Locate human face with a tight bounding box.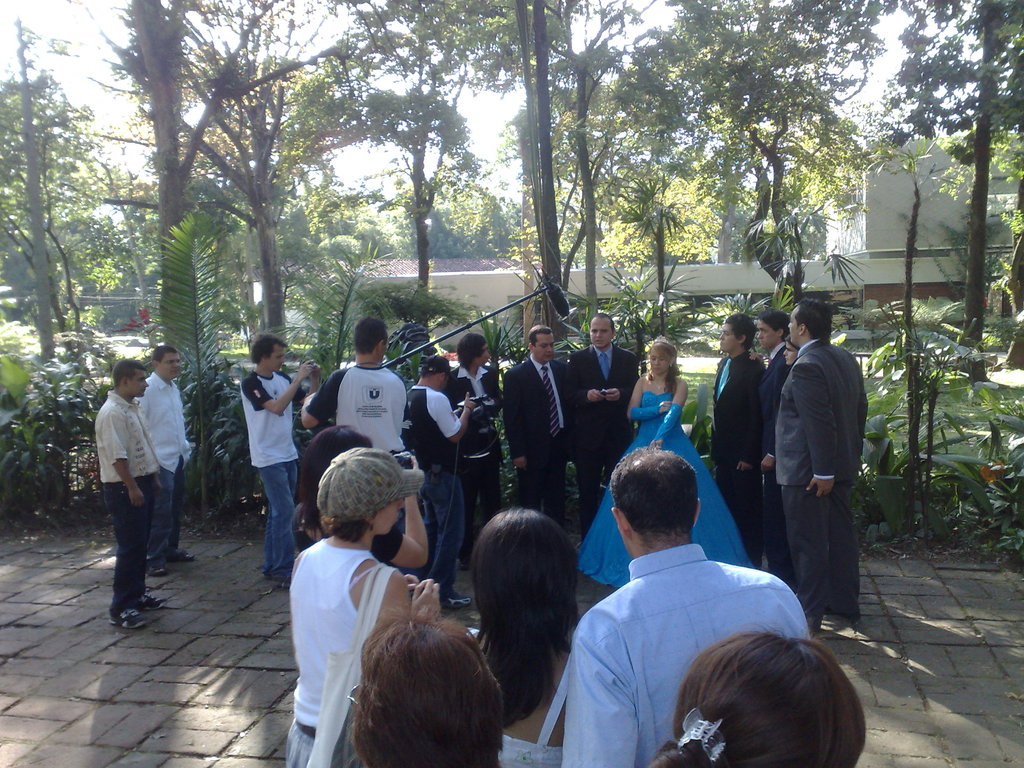
crop(269, 348, 285, 372).
